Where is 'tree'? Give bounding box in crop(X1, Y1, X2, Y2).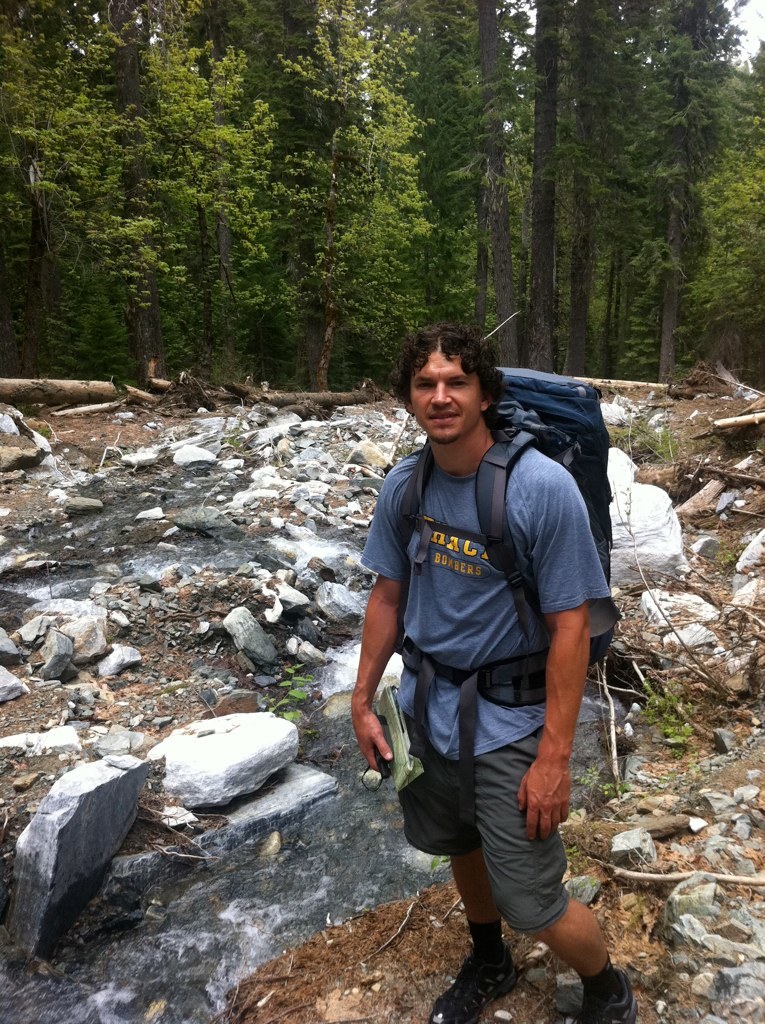
crop(425, 0, 548, 330).
